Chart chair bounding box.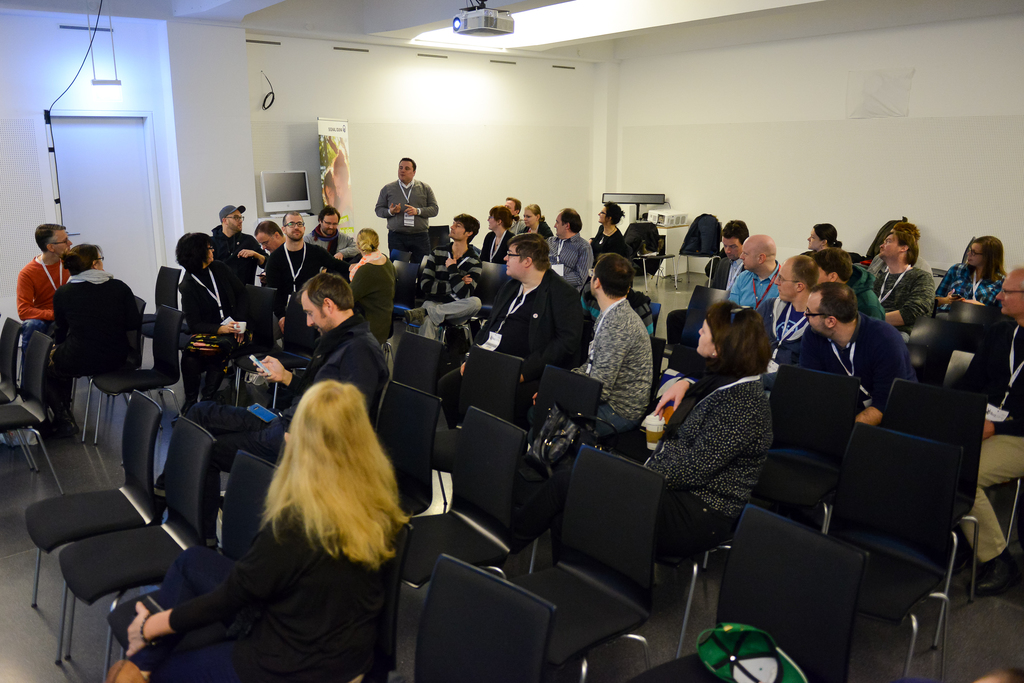
Charted: [0, 325, 65, 504].
